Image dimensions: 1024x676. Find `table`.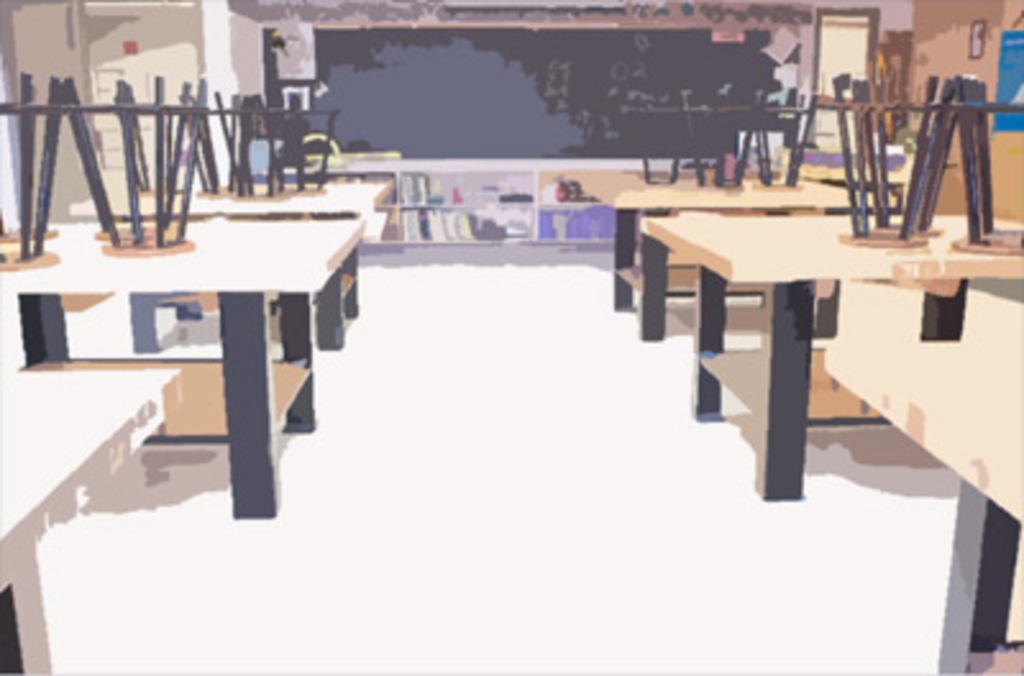
[left=0, top=133, right=387, bottom=310].
